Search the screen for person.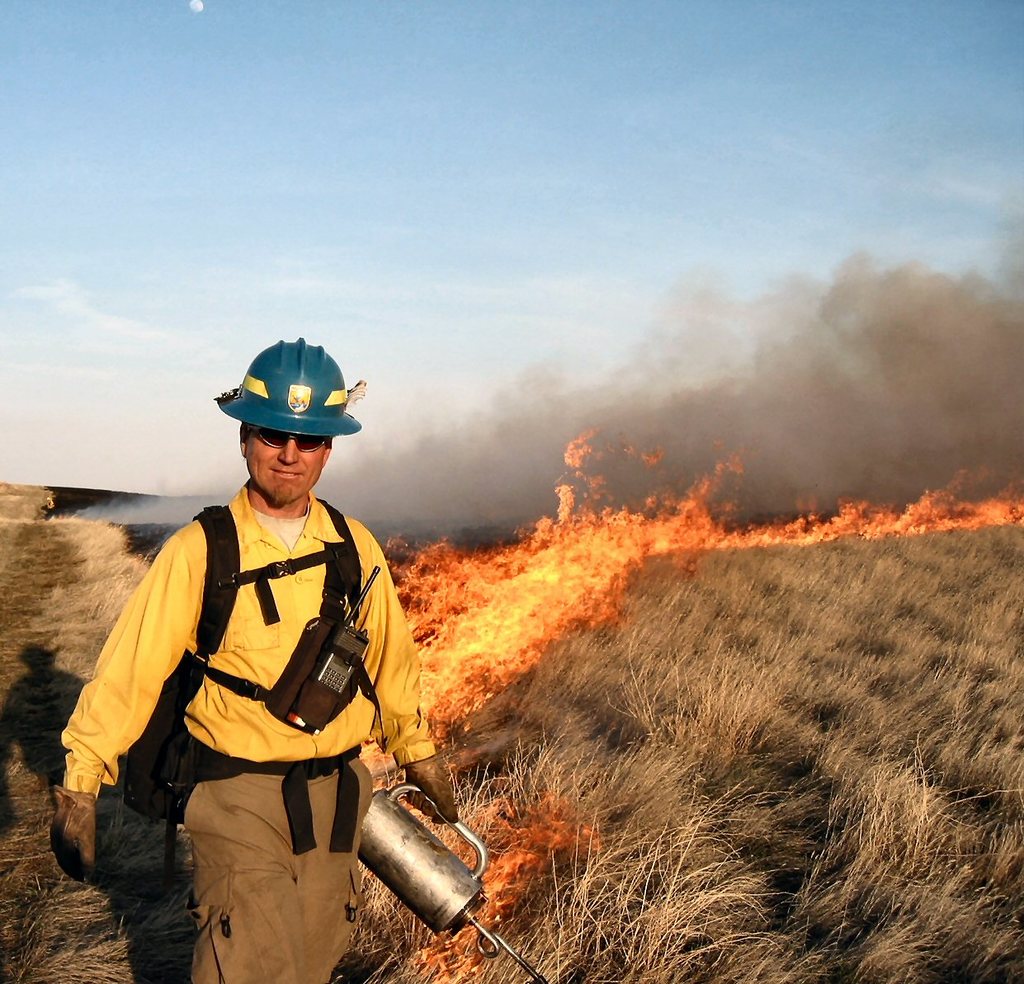
Found at select_region(51, 334, 463, 980).
